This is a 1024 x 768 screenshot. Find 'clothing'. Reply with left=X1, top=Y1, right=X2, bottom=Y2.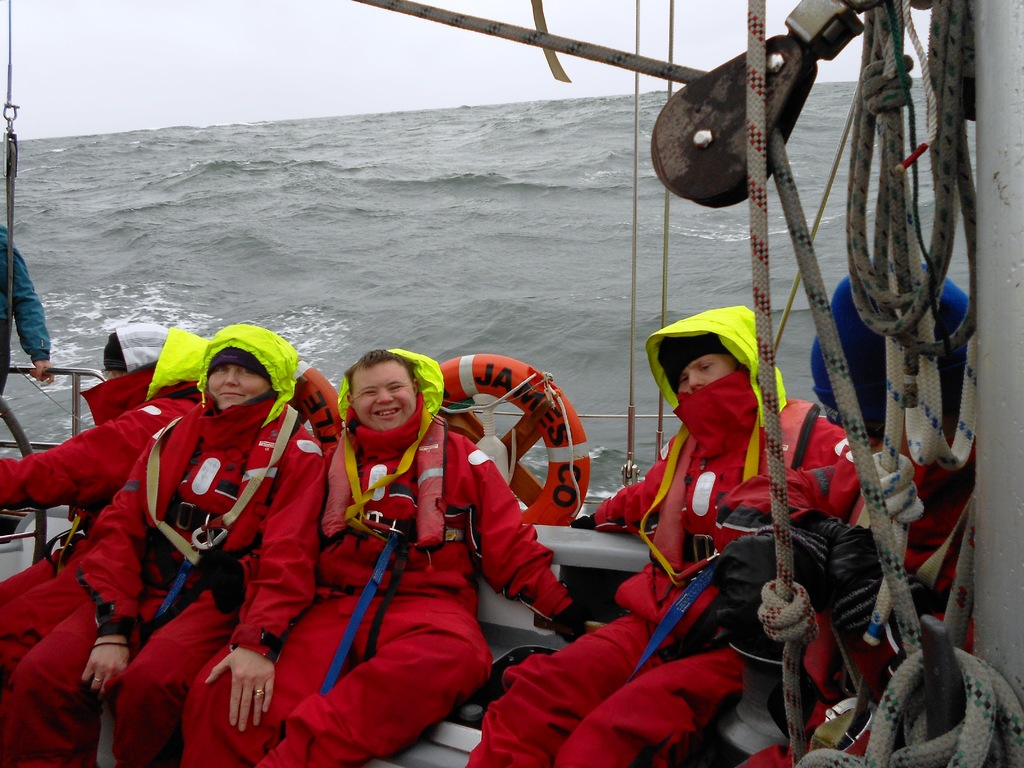
left=474, top=299, right=874, bottom=767.
